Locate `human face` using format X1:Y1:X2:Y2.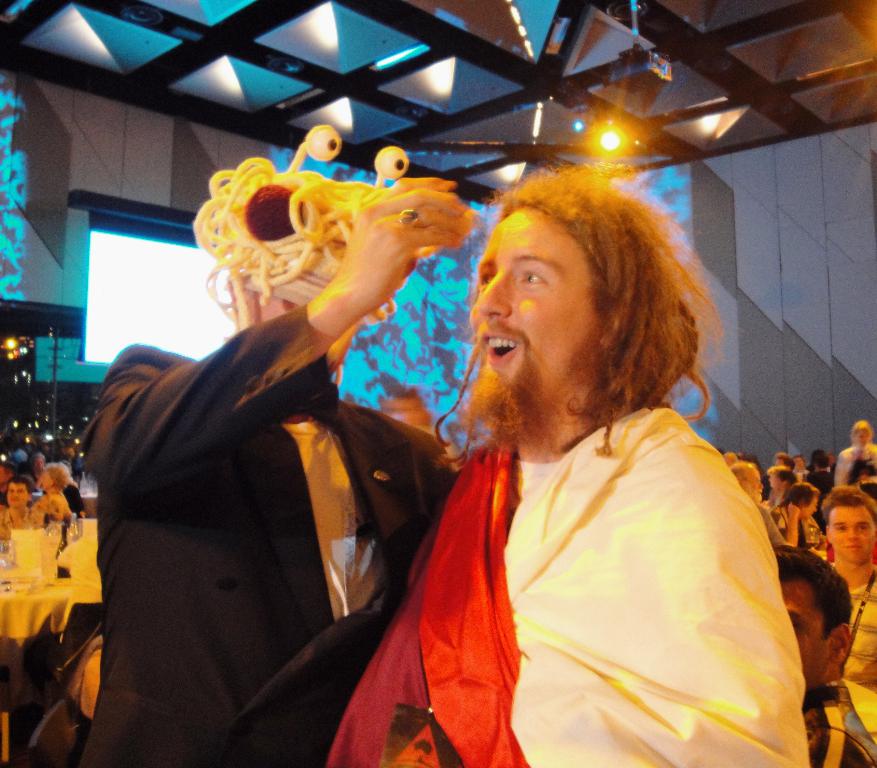
42:471:51:488.
